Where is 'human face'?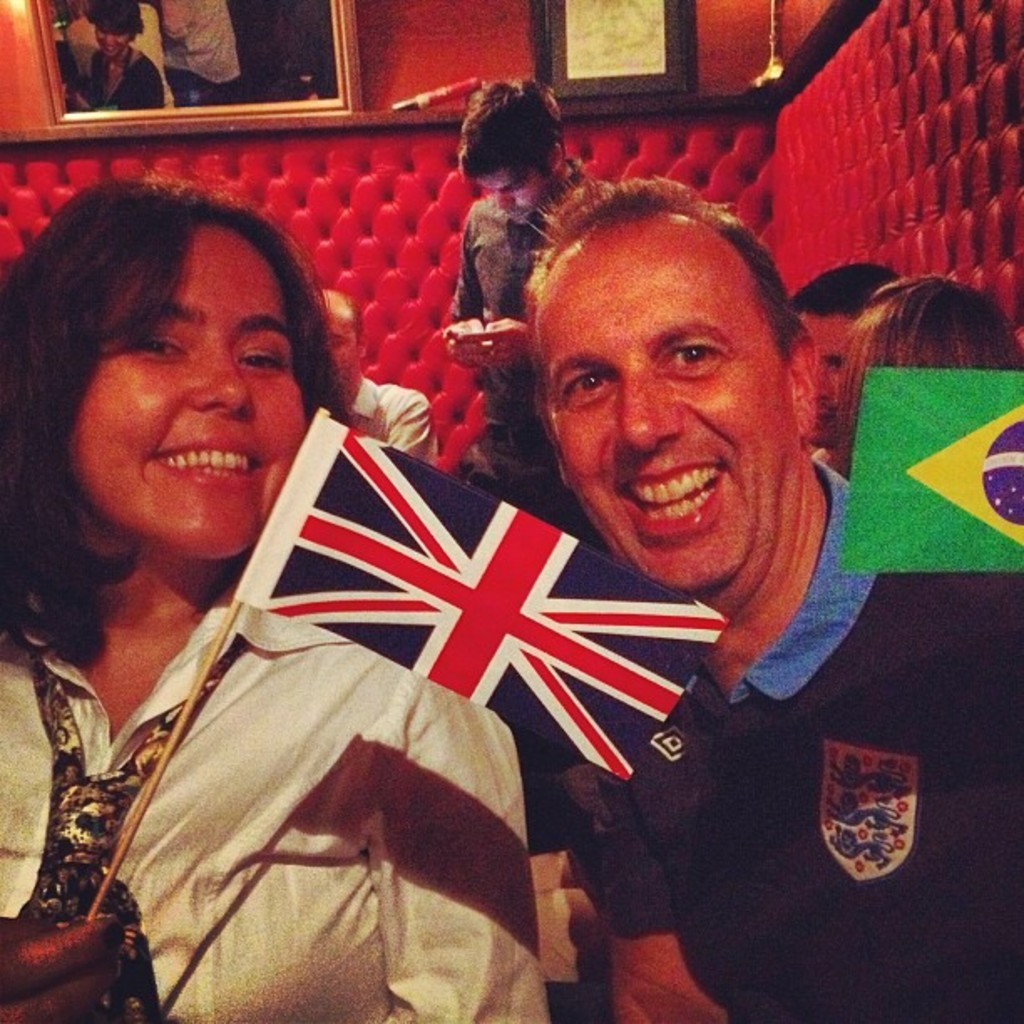
select_region(529, 211, 785, 597).
